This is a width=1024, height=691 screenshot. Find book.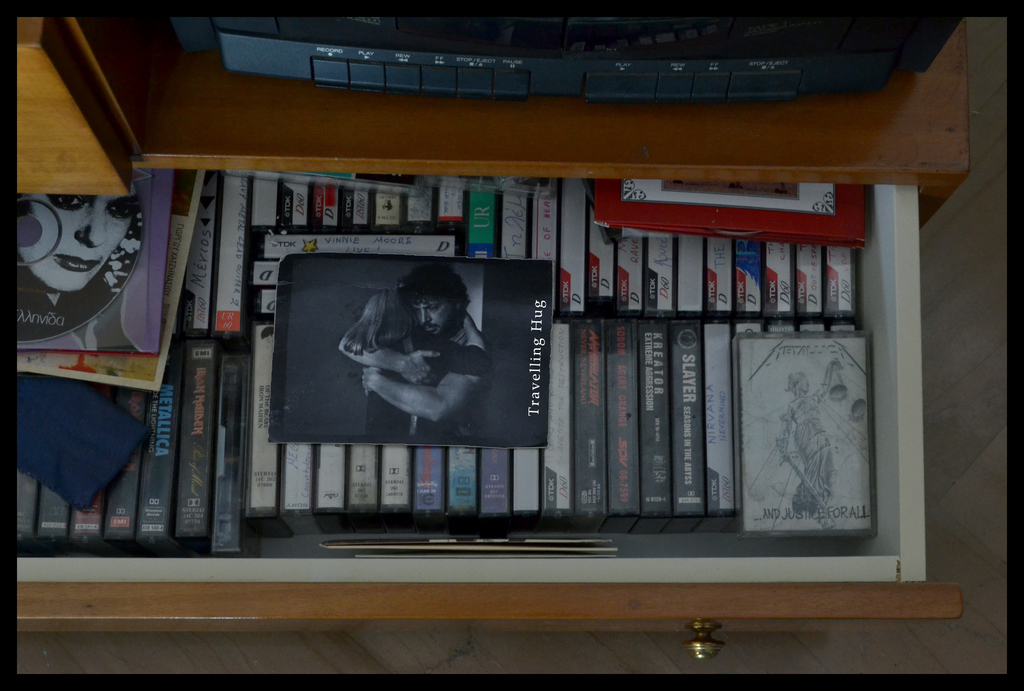
Bounding box: region(267, 250, 544, 437).
